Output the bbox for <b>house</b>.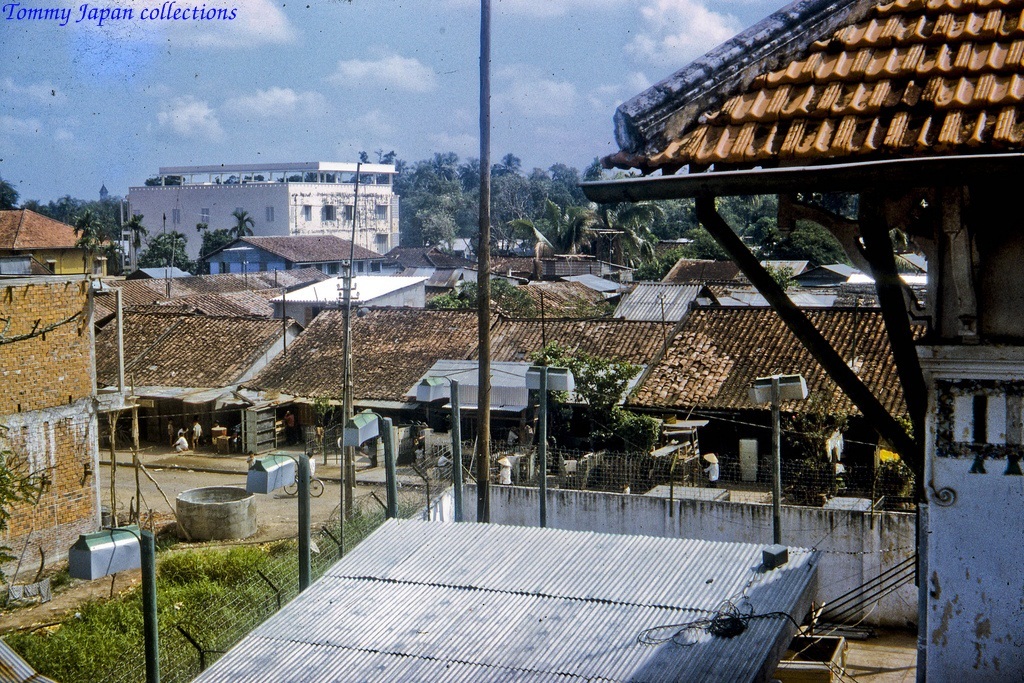
(0,204,110,272).
